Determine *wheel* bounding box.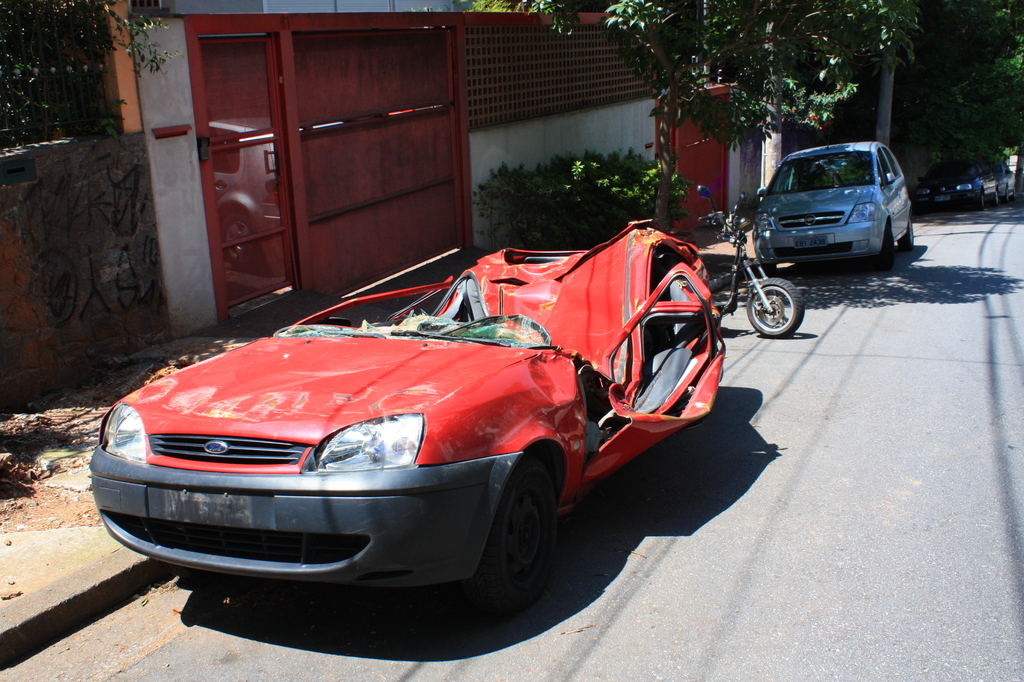
Determined: x1=879 y1=228 x2=898 y2=265.
